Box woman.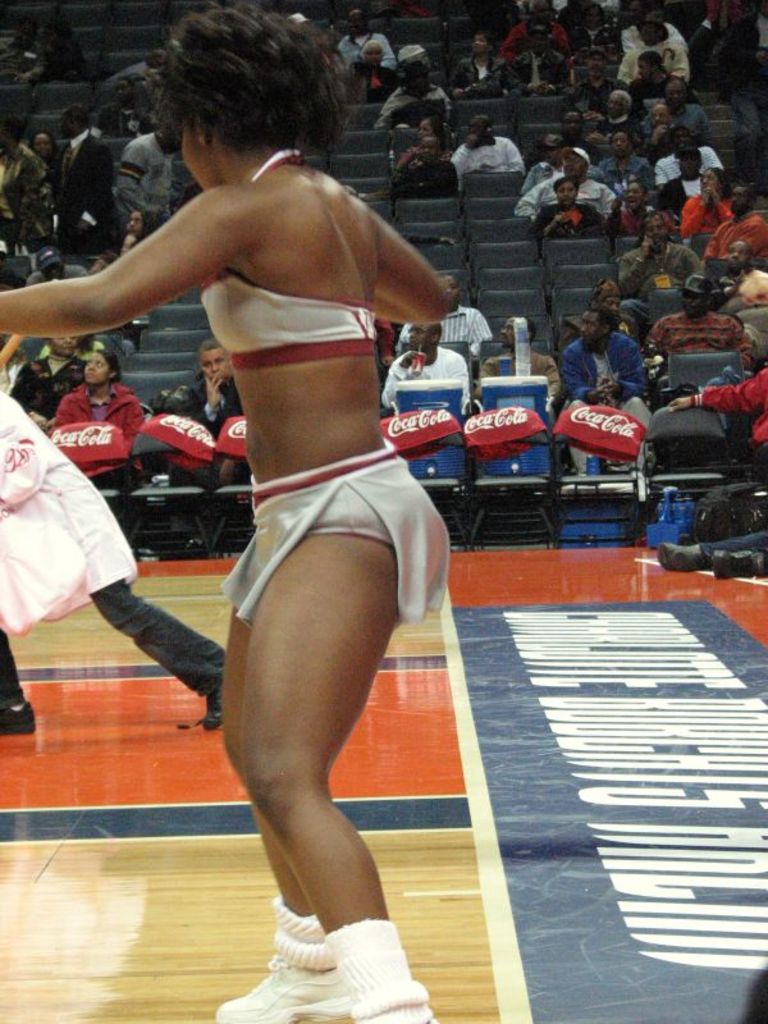
rect(678, 166, 728, 239).
